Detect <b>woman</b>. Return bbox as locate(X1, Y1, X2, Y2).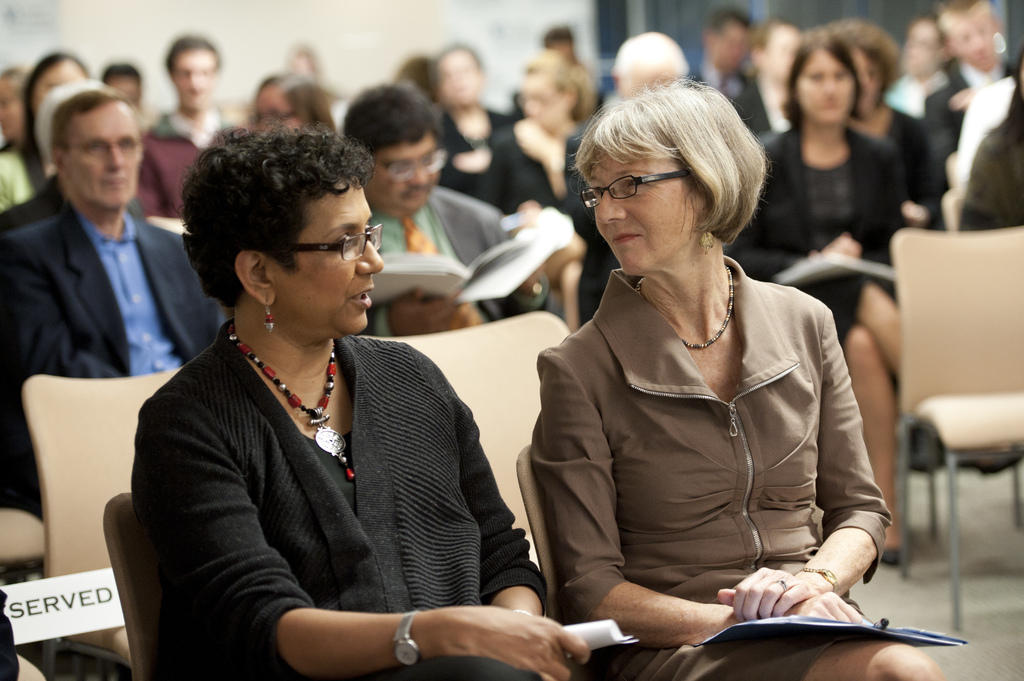
locate(489, 44, 600, 345).
